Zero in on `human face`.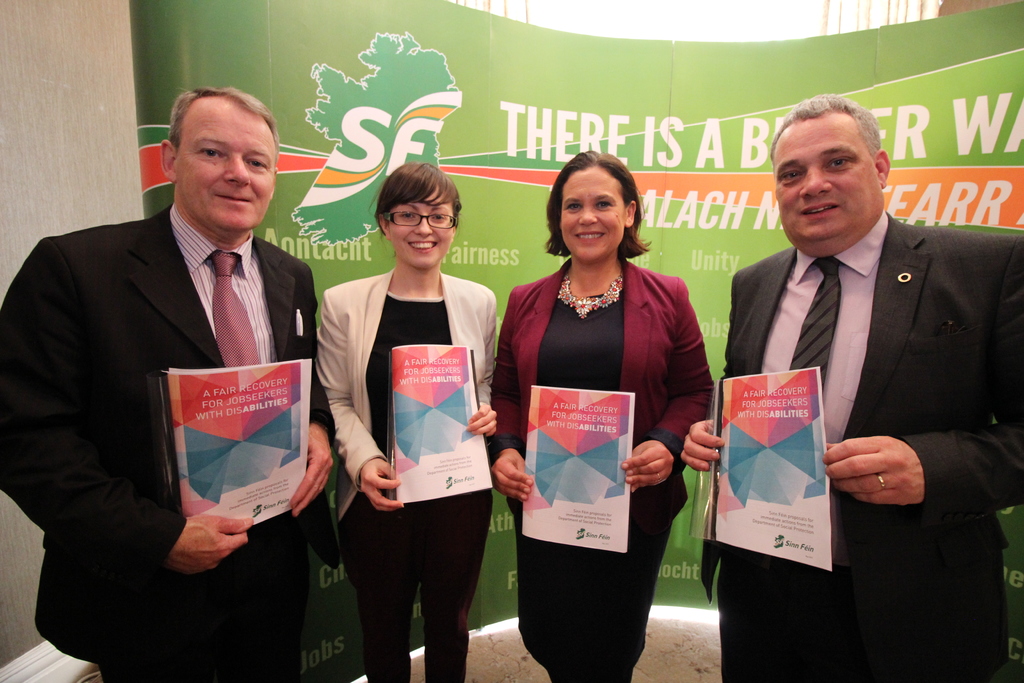
Zeroed in: Rect(562, 165, 623, 262).
